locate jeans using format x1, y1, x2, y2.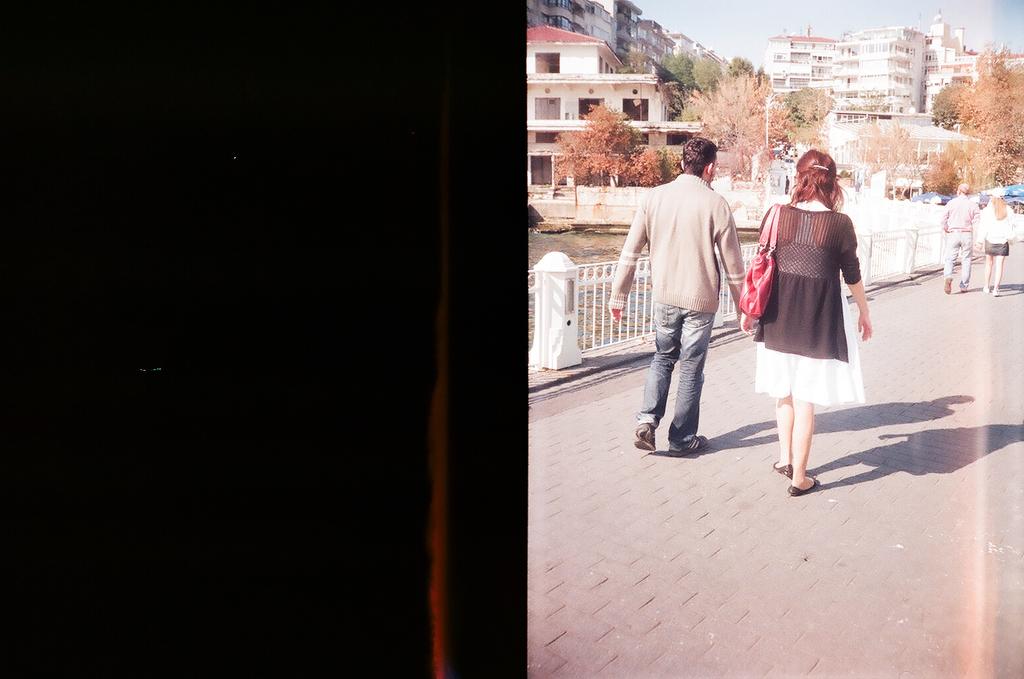
942, 227, 972, 290.
